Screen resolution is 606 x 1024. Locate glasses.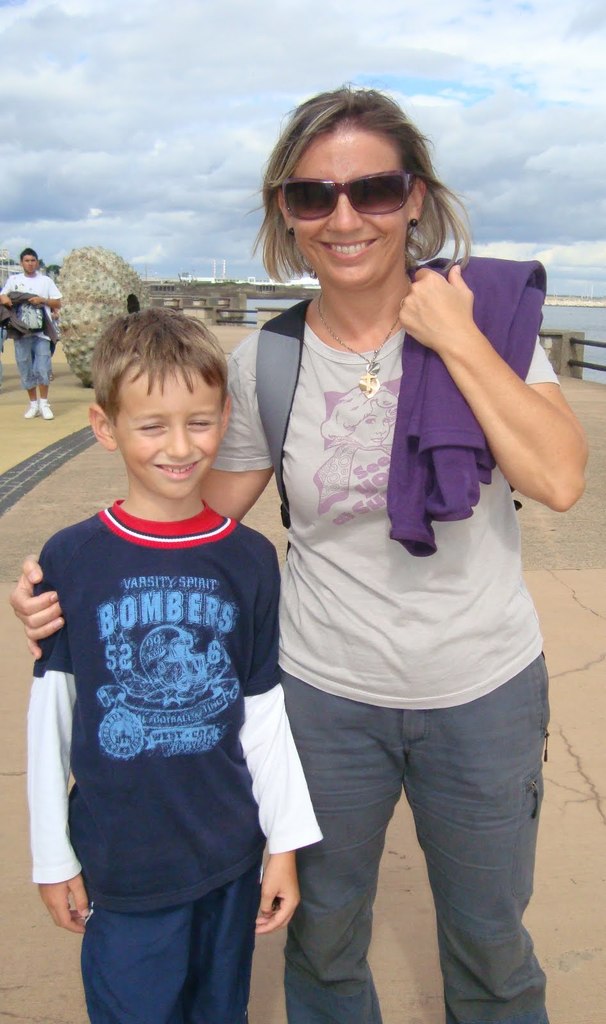
left=278, top=171, right=413, bottom=227.
